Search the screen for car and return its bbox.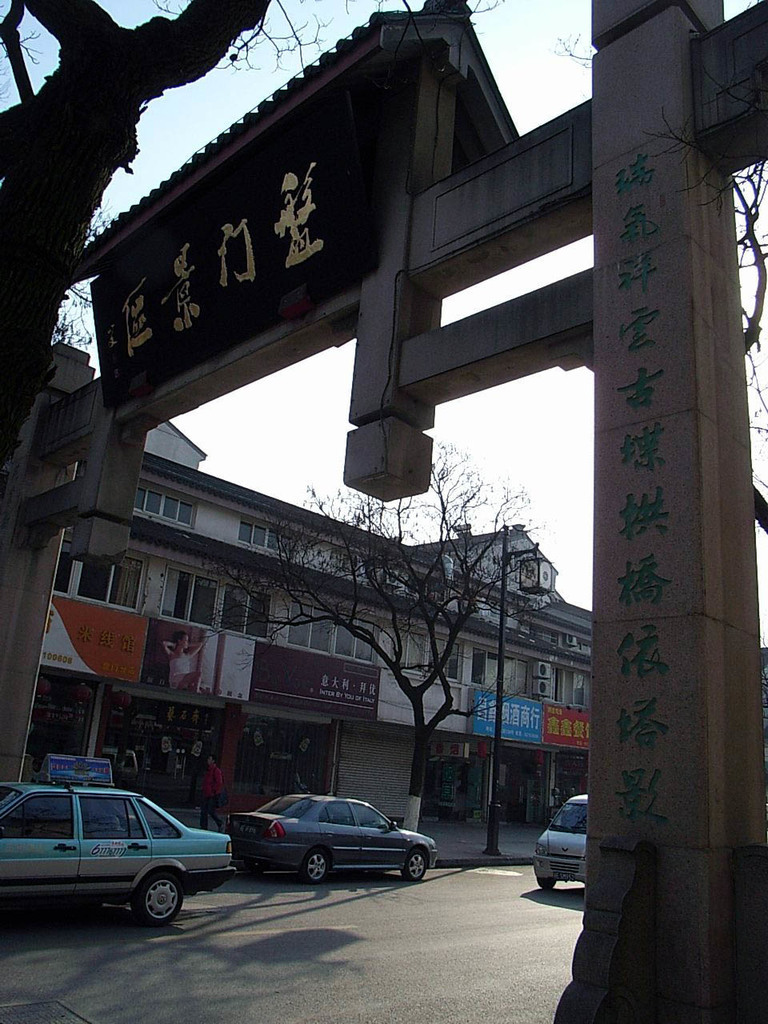
Found: Rect(214, 796, 426, 890).
